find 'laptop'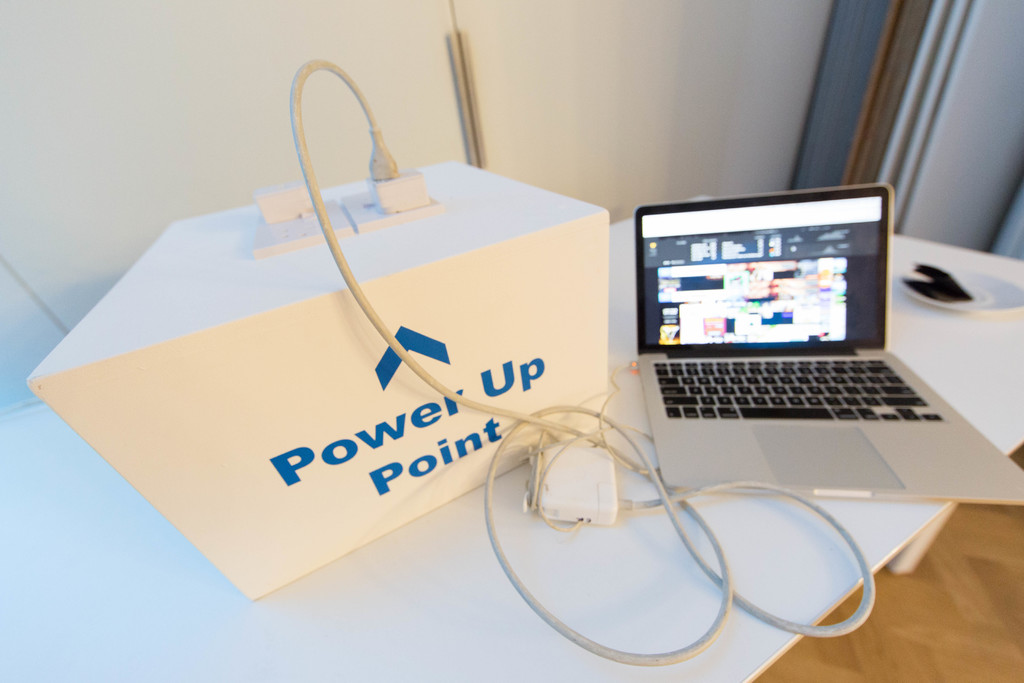
626,195,990,551
